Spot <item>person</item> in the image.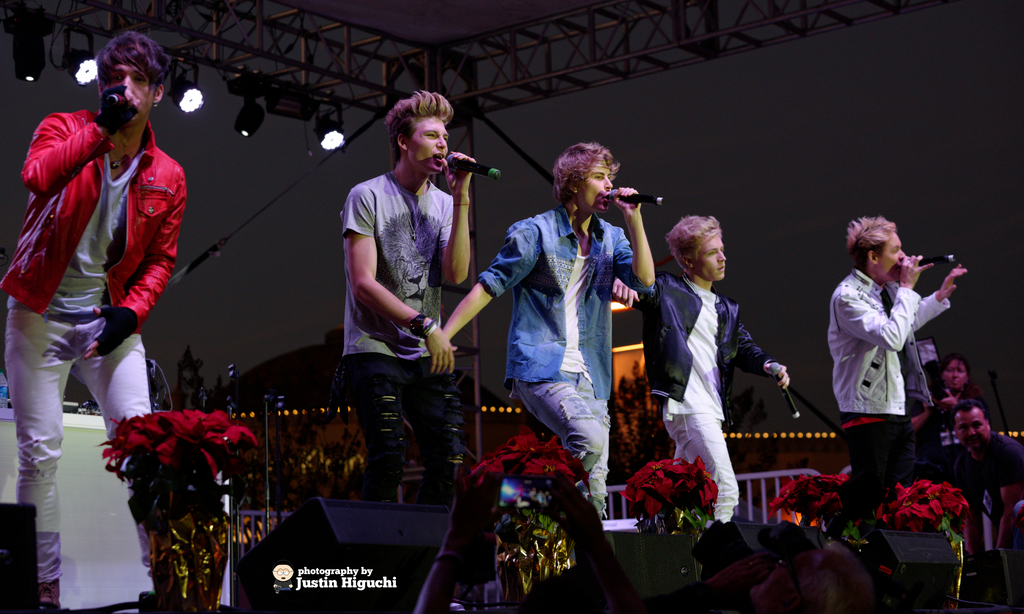
<item>person</item> found at l=828, t=211, r=963, b=503.
